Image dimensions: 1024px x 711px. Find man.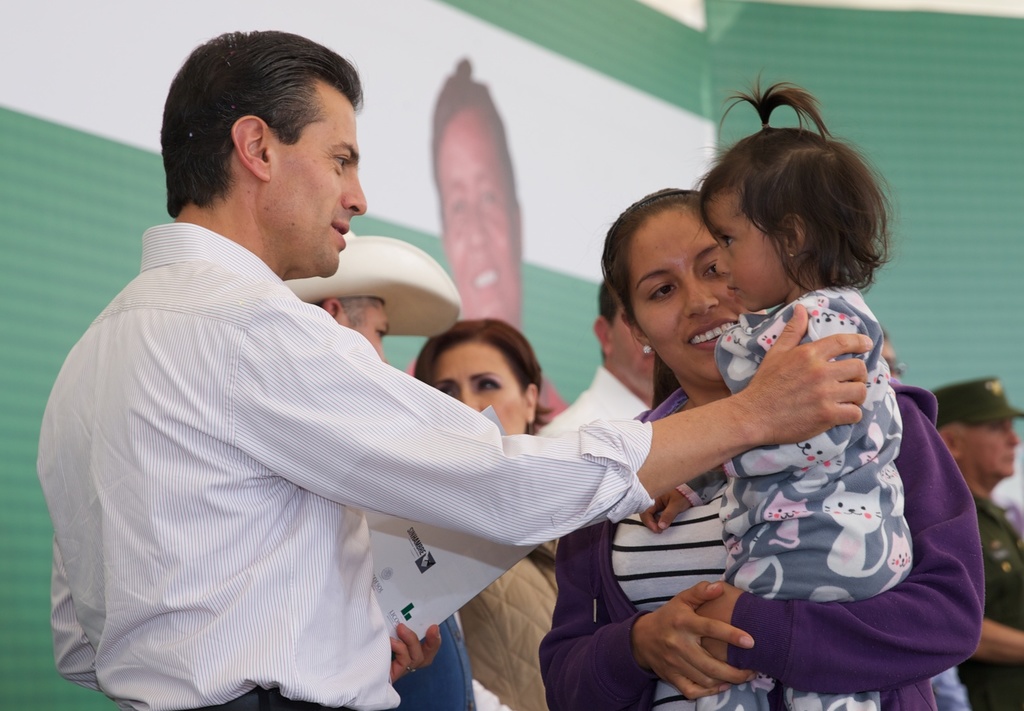
pyautogui.locateOnScreen(934, 379, 1023, 710).
